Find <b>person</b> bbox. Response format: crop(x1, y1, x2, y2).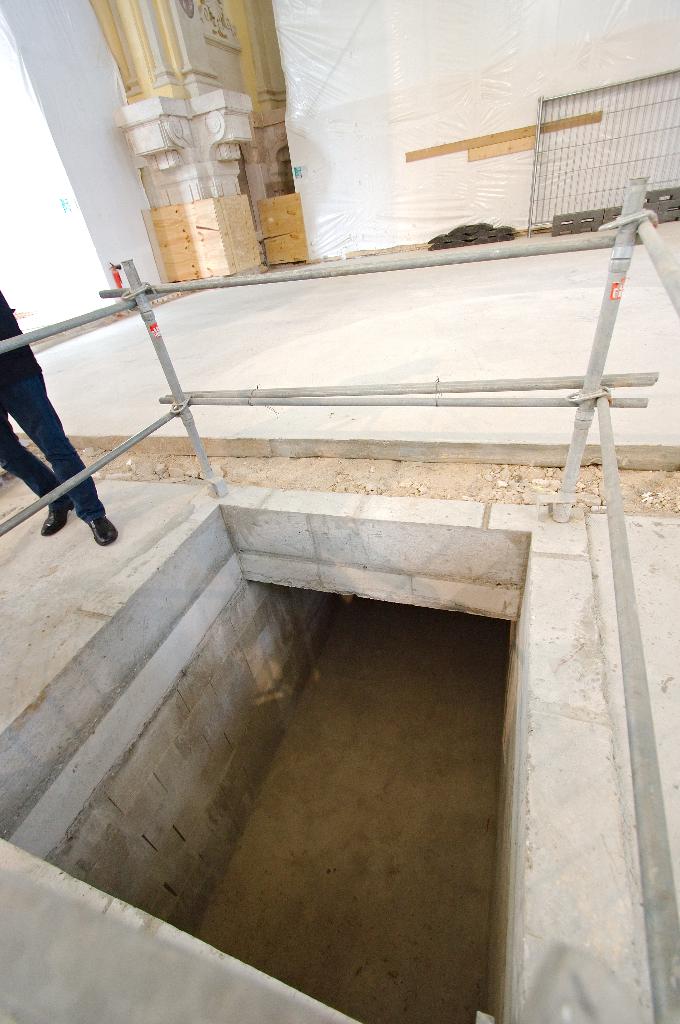
crop(9, 320, 118, 543).
